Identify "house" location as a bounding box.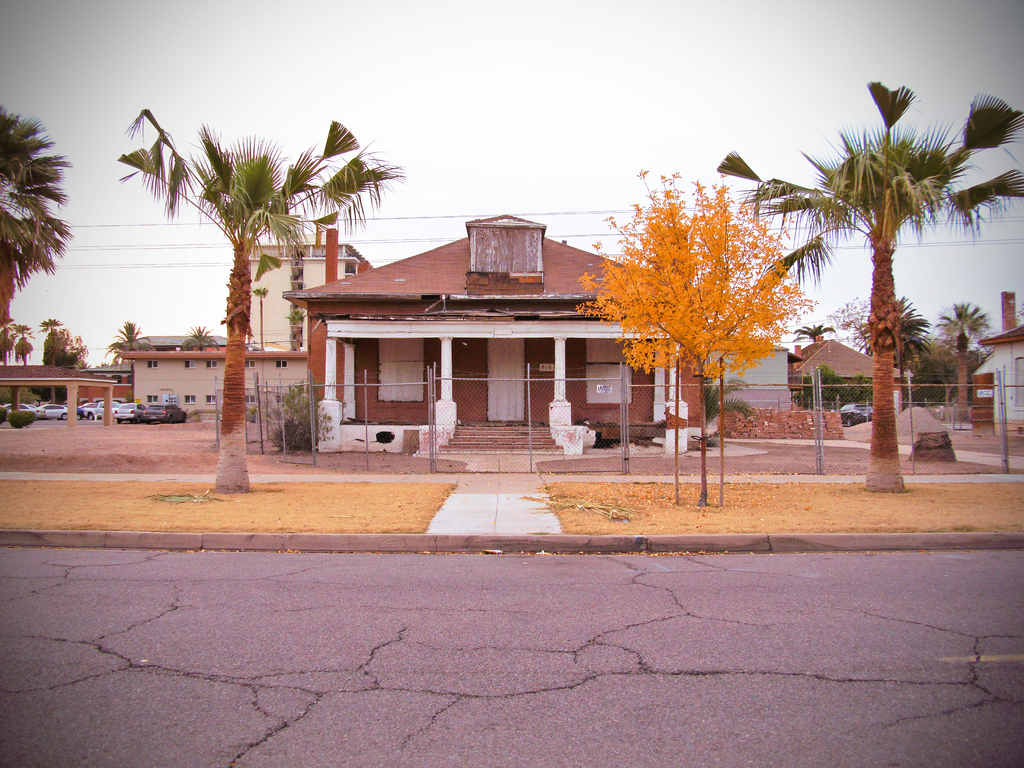
[x1=118, y1=337, x2=313, y2=422].
